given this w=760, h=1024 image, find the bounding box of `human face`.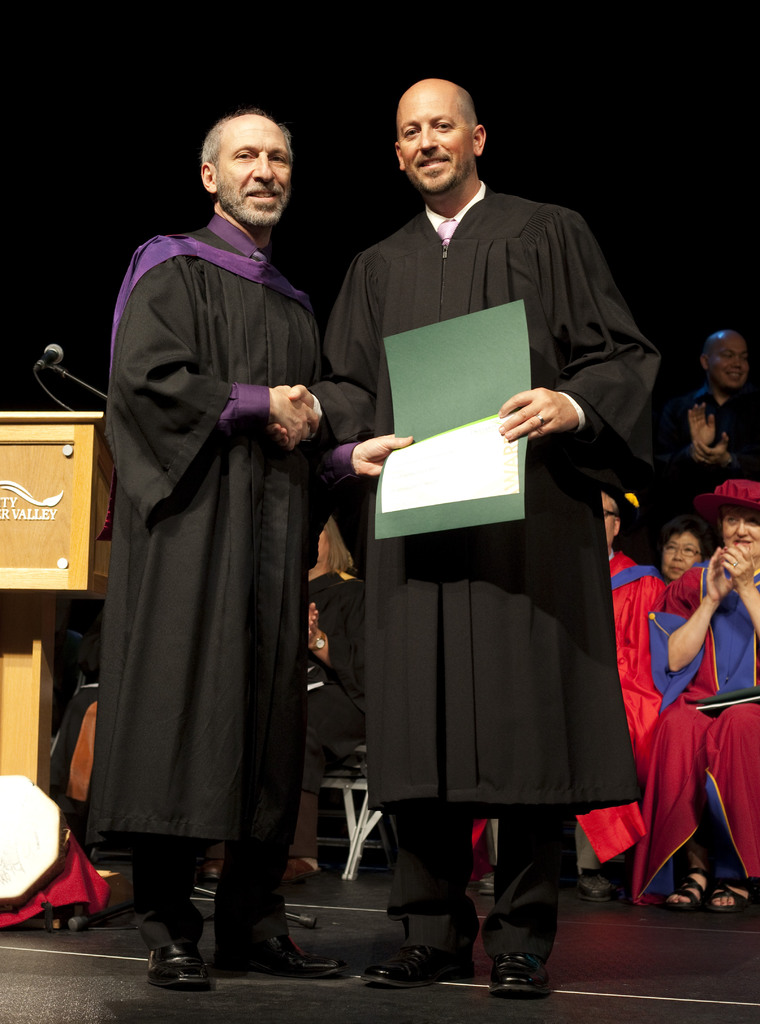
rect(399, 87, 476, 192).
